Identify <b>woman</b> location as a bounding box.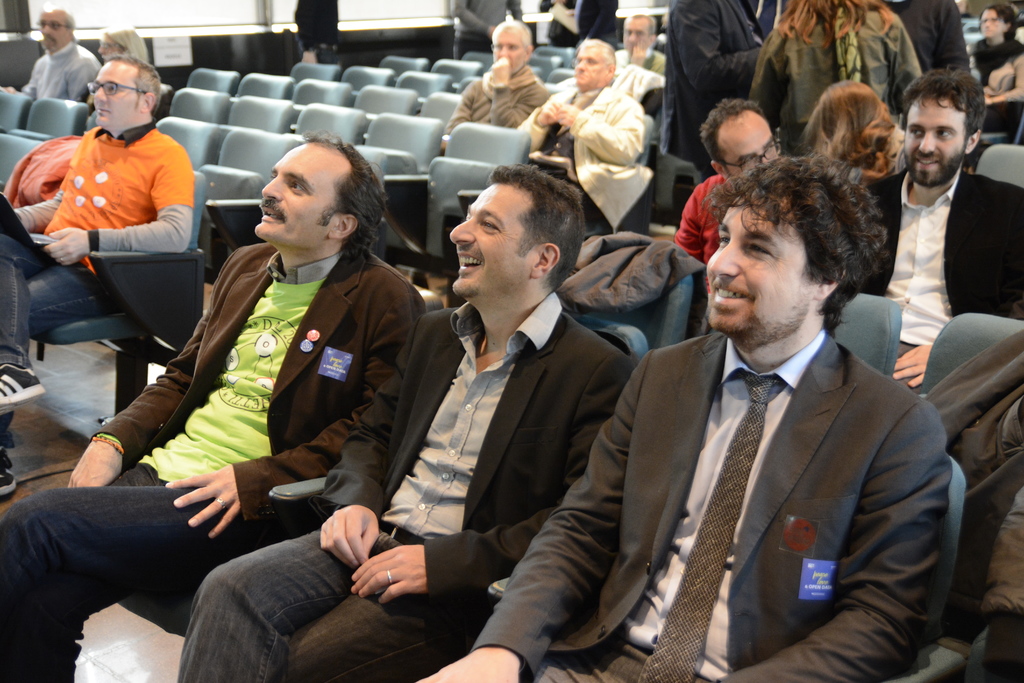
[left=100, top=21, right=148, bottom=56].
